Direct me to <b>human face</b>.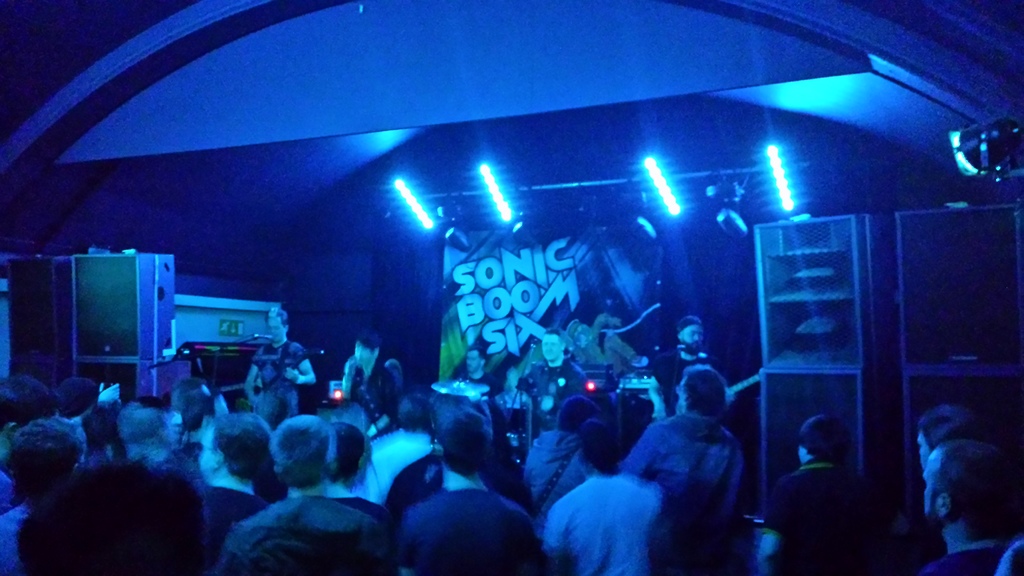
Direction: (left=678, top=324, right=701, bottom=352).
